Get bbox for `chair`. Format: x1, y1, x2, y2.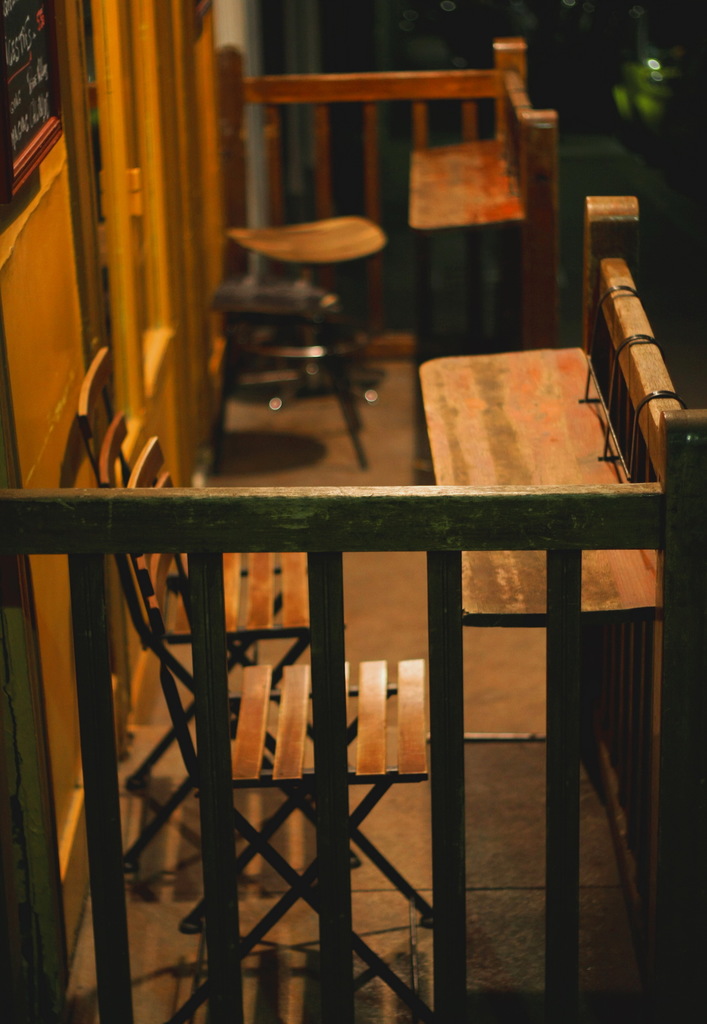
67, 340, 327, 697.
